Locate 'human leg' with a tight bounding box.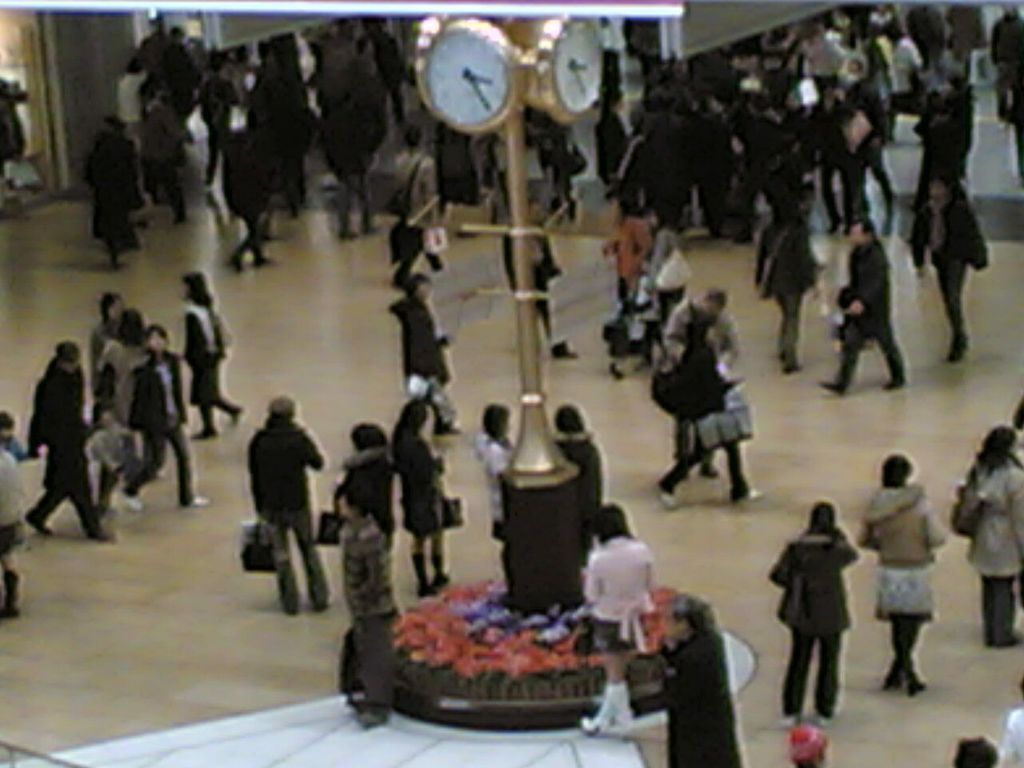
rect(273, 504, 289, 610).
